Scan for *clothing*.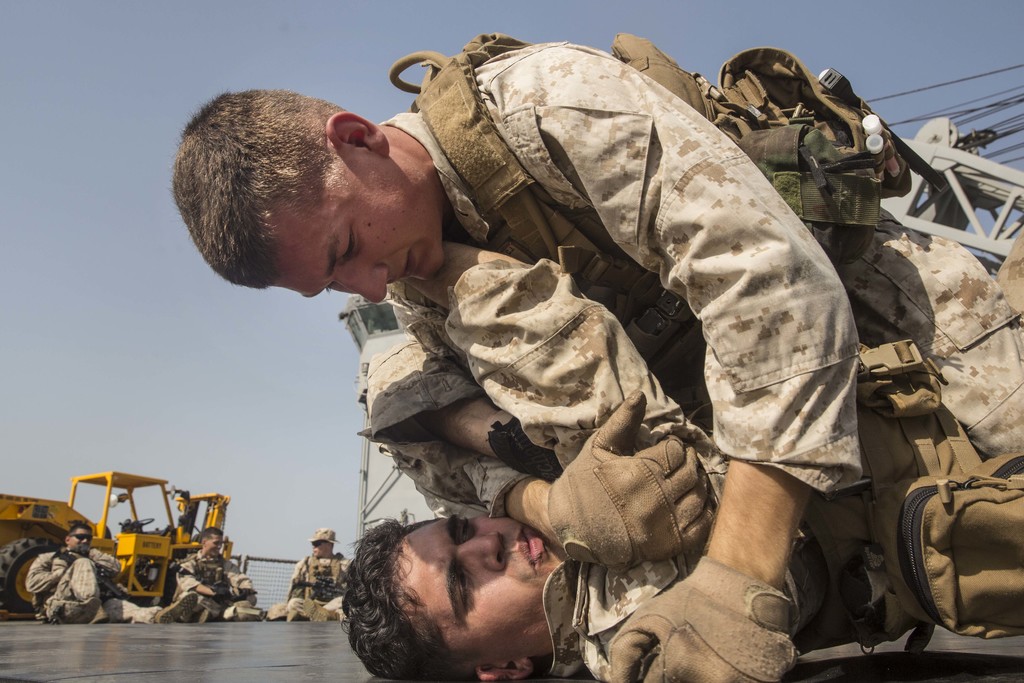
Scan result: {"x1": 375, "y1": 446, "x2": 870, "y2": 682}.
